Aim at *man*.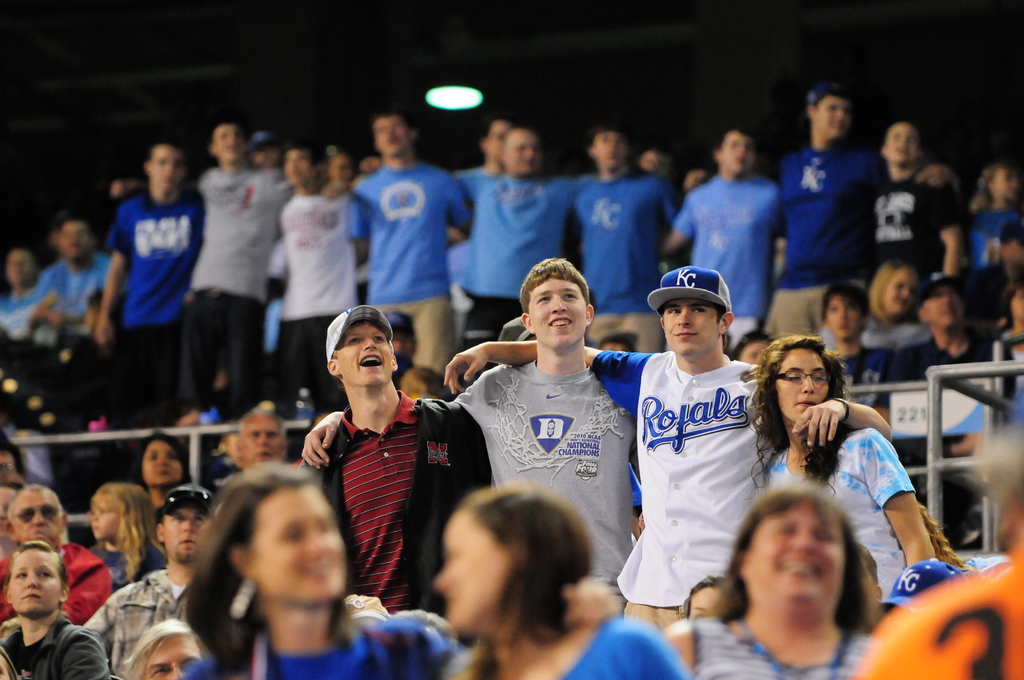
Aimed at pyautogui.locateOnScreen(769, 94, 961, 344).
